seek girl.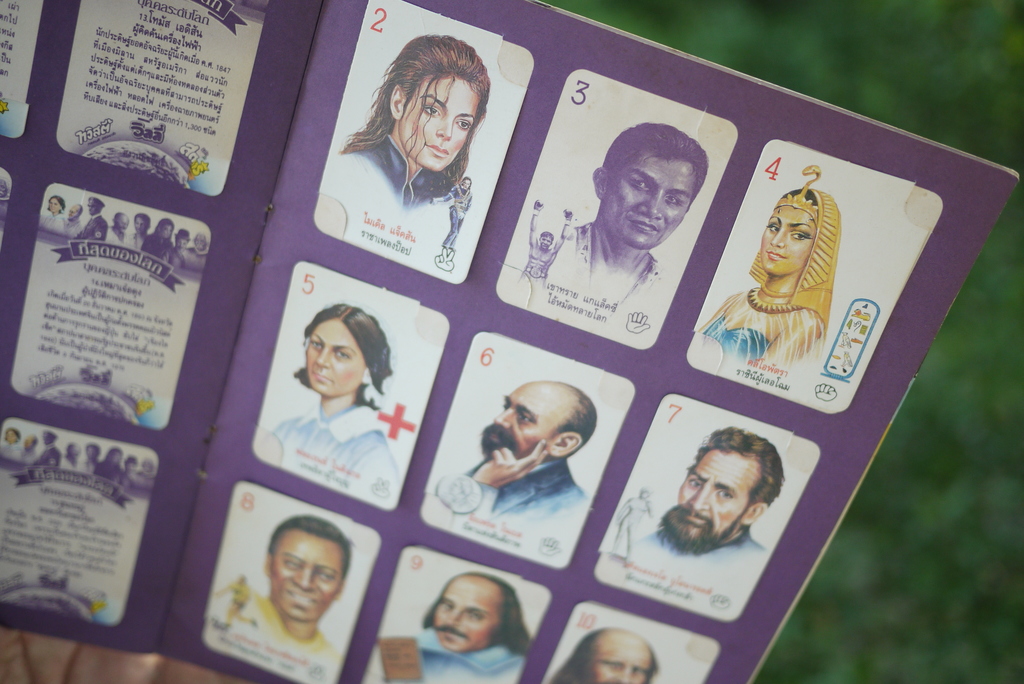
x1=256 y1=302 x2=400 y2=510.
